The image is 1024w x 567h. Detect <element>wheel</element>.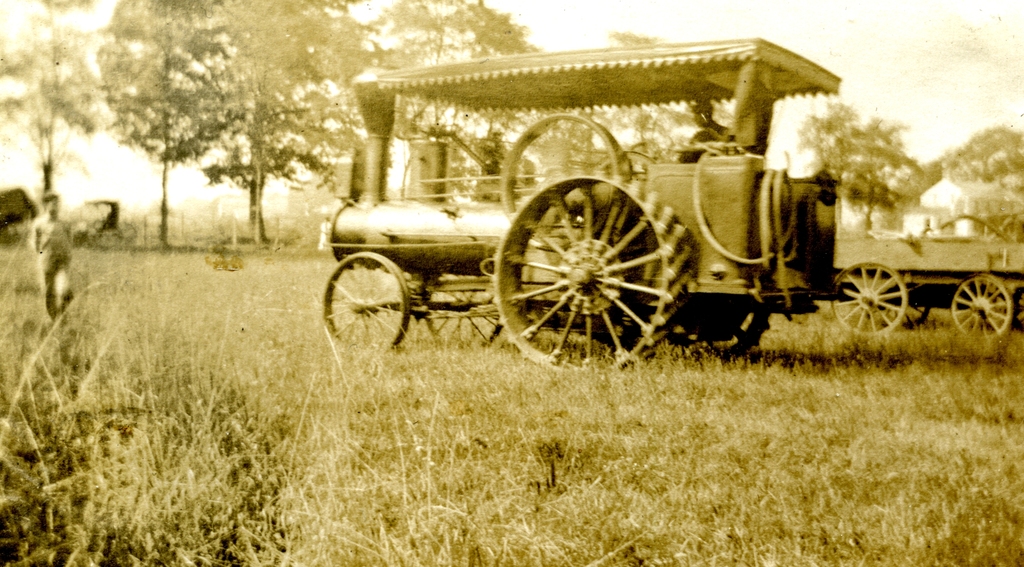
Detection: bbox=(895, 300, 933, 328).
